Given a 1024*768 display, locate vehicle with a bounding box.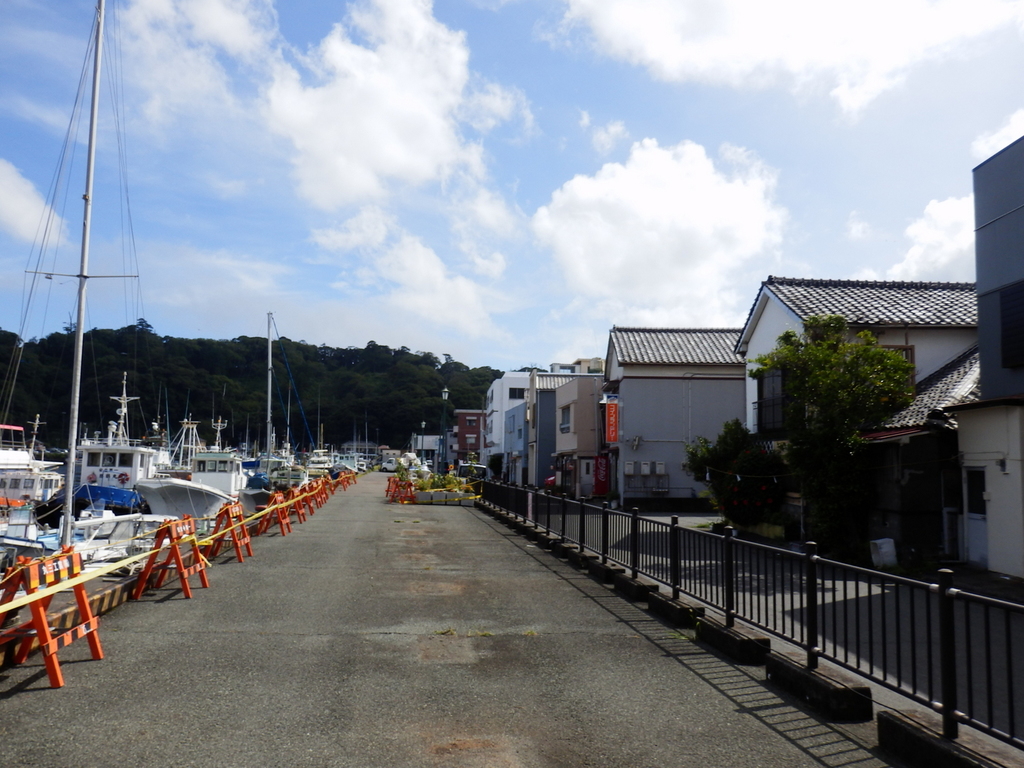
Located: select_region(378, 458, 425, 472).
